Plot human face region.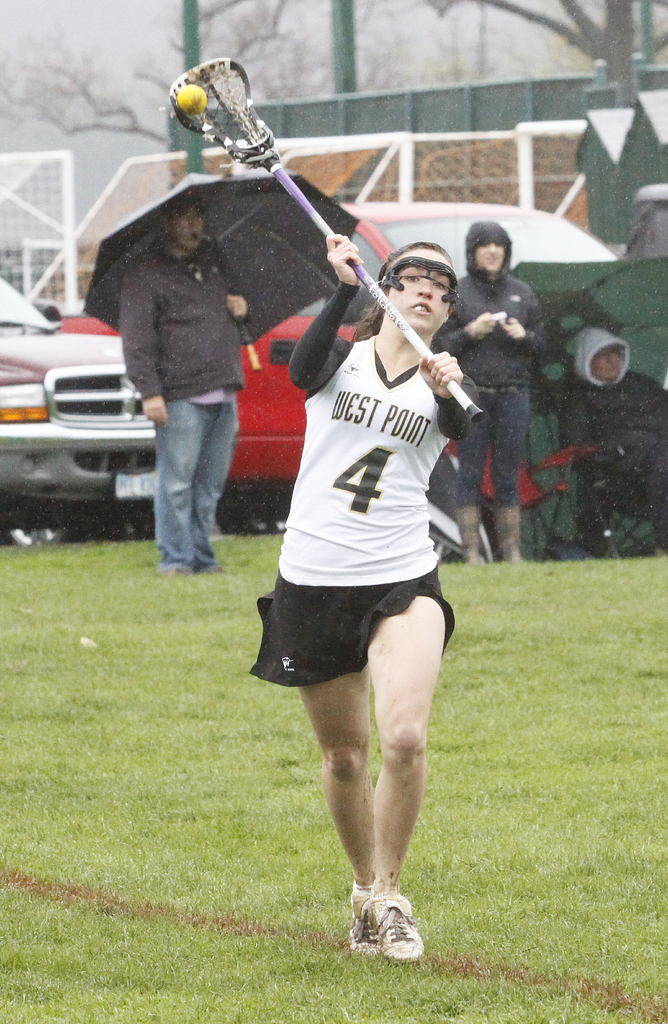
Plotted at 392,271,453,326.
